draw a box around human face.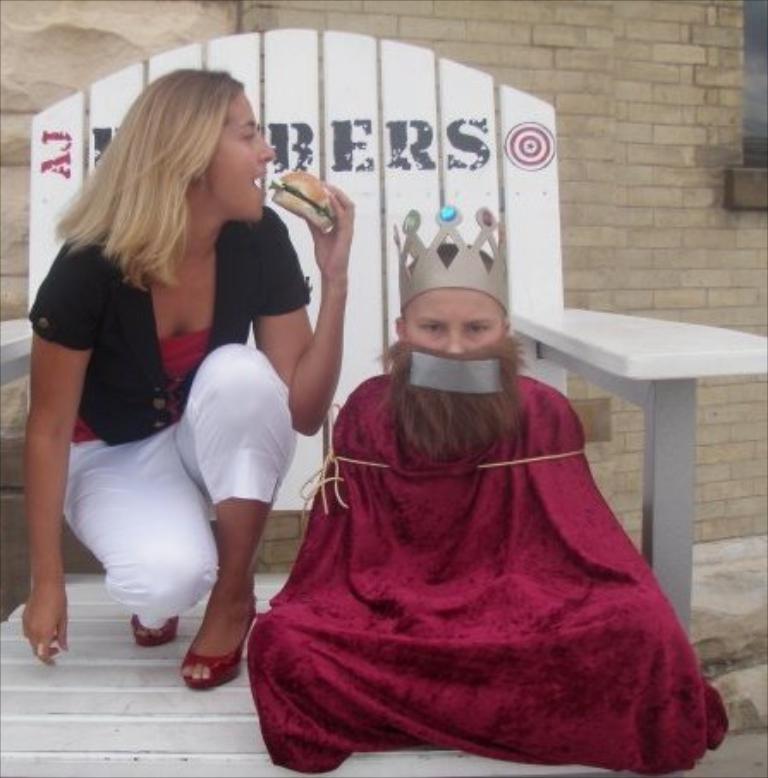
{"x1": 201, "y1": 89, "x2": 273, "y2": 225}.
